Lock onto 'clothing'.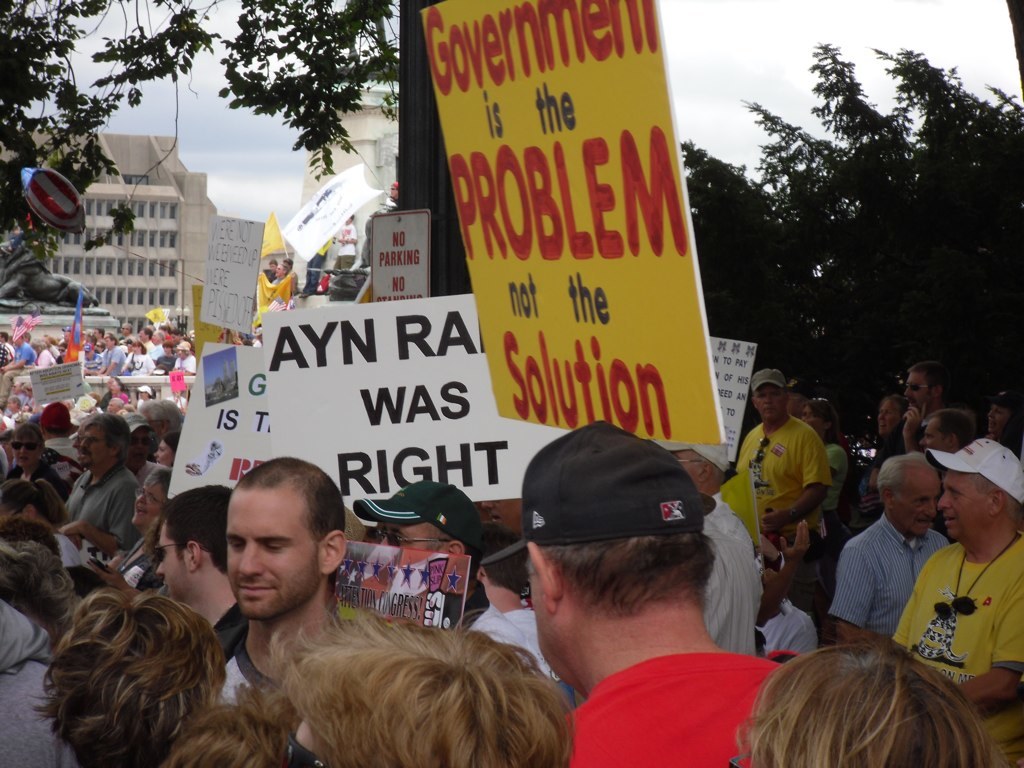
Locked: x1=877 y1=534 x2=1023 y2=767.
